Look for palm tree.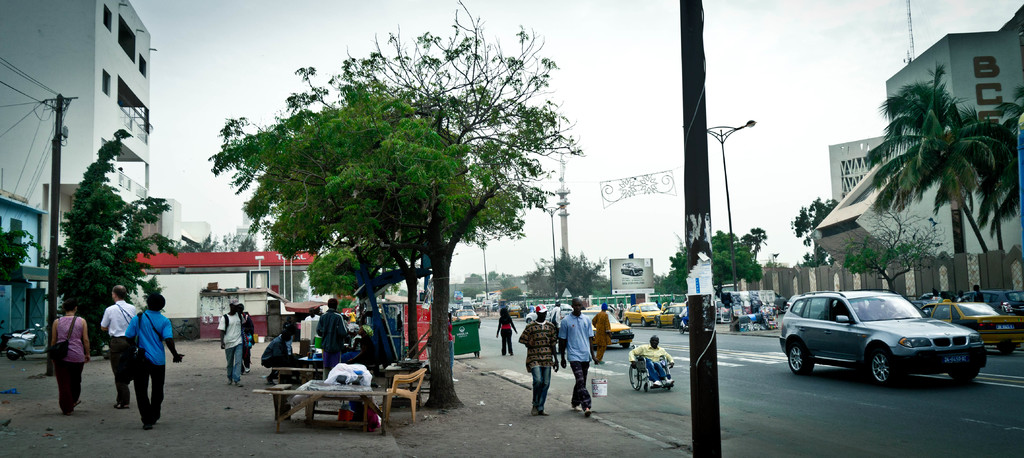
Found: [left=860, top=58, right=1023, bottom=256].
